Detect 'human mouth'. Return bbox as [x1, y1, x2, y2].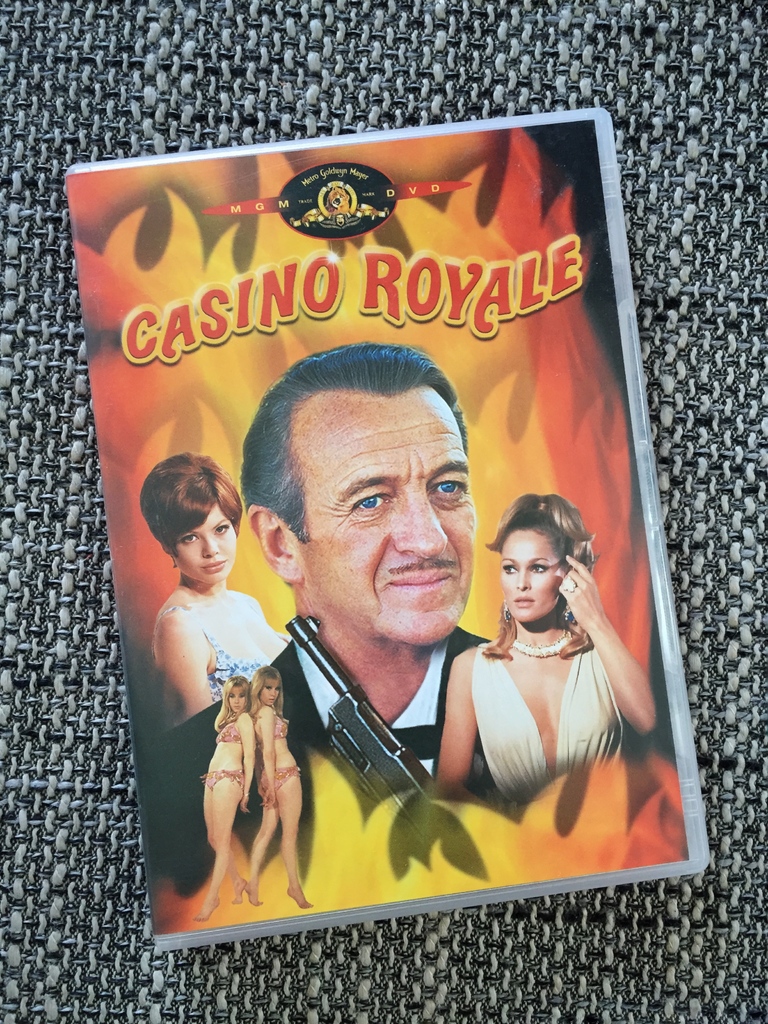
[392, 575, 445, 589].
